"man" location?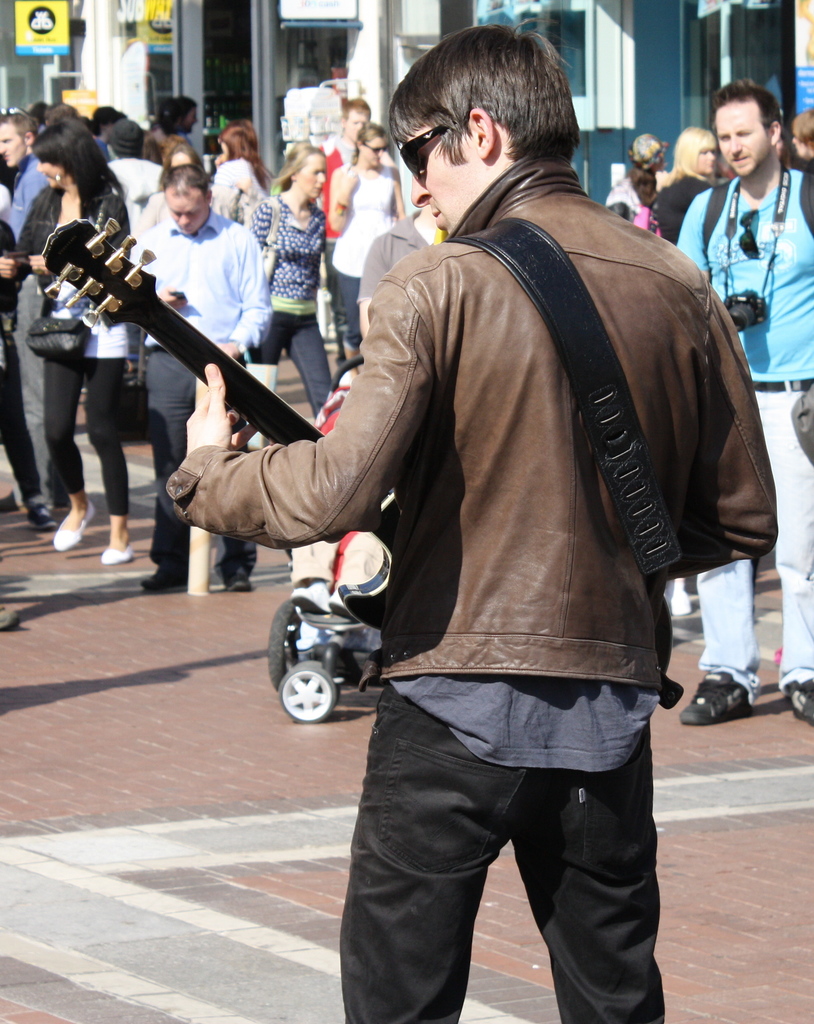
rect(0, 111, 55, 516)
